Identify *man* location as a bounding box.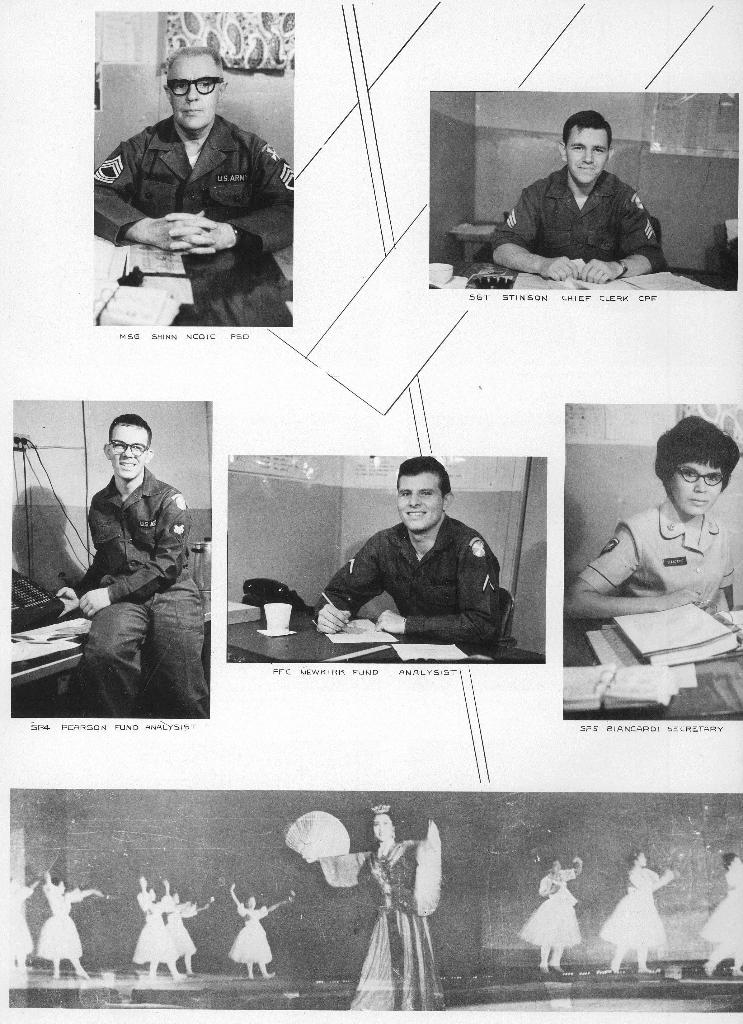
[x1=45, y1=414, x2=215, y2=726].
